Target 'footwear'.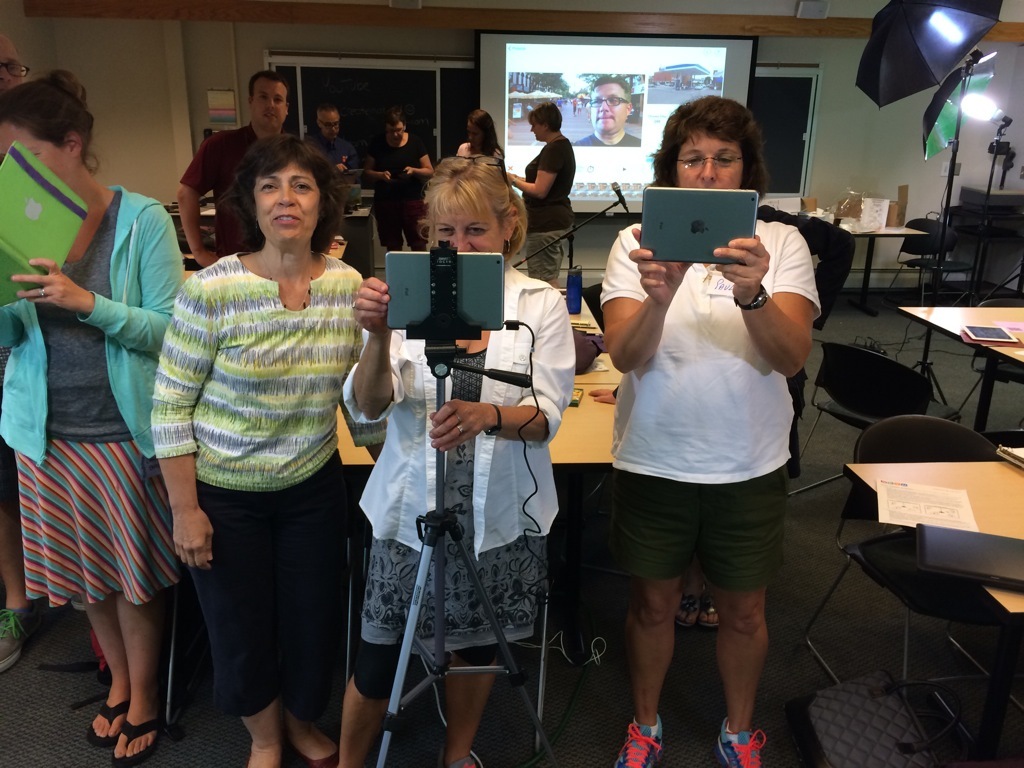
Target region: left=673, top=590, right=698, bottom=629.
